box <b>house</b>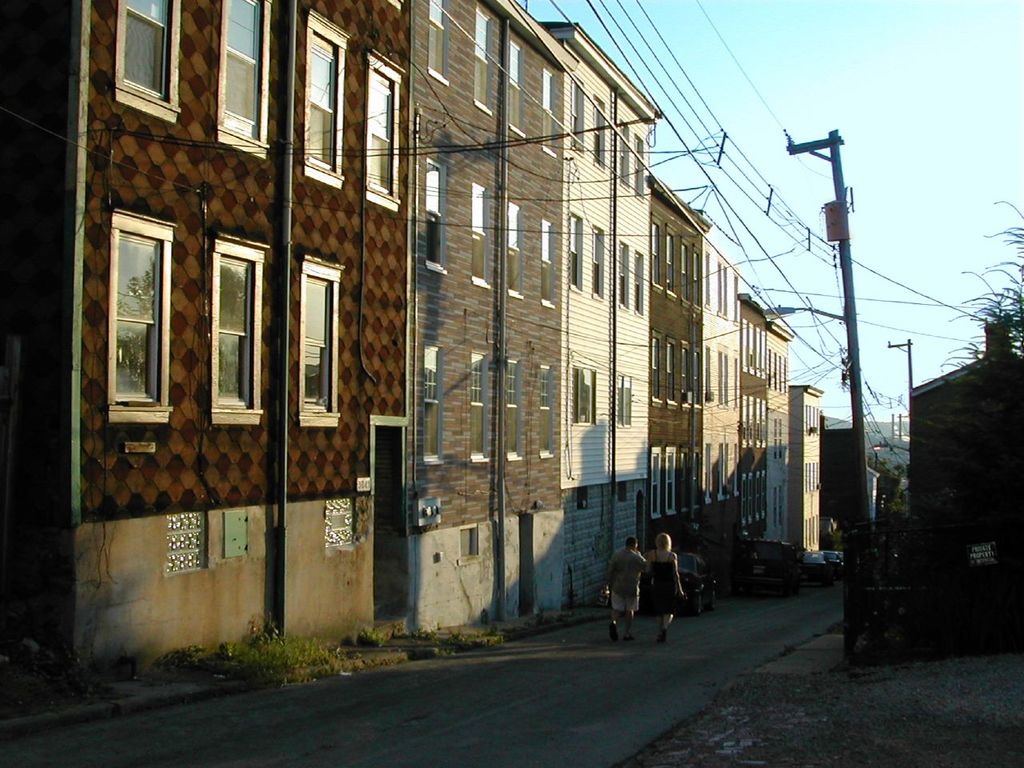
BBox(786, 374, 821, 566)
